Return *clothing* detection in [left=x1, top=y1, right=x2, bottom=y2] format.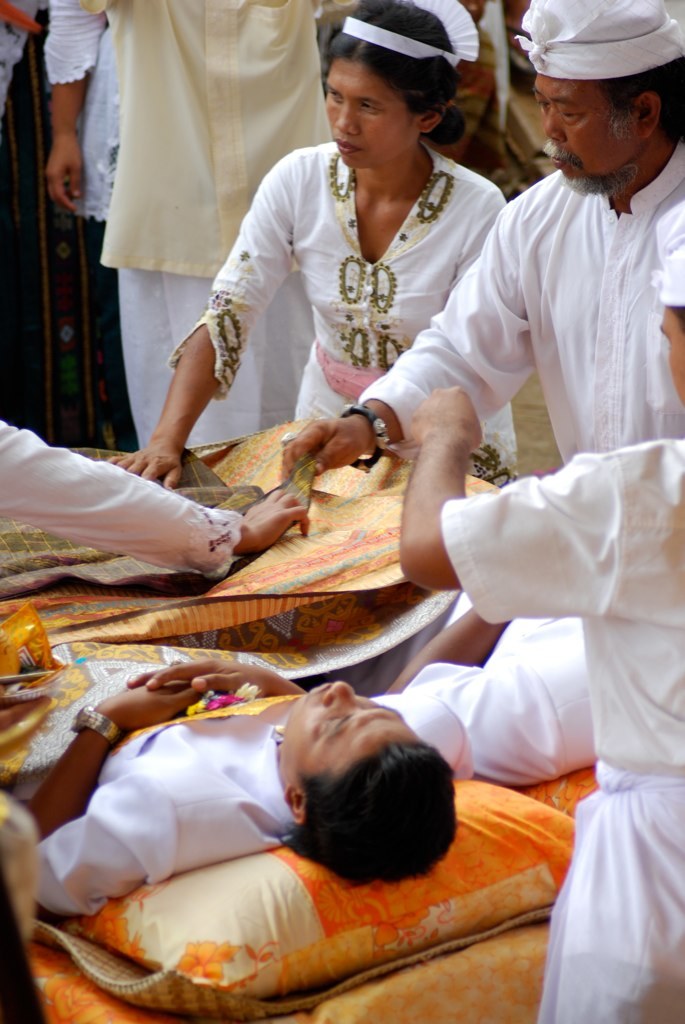
[left=0, top=626, right=478, bottom=918].
